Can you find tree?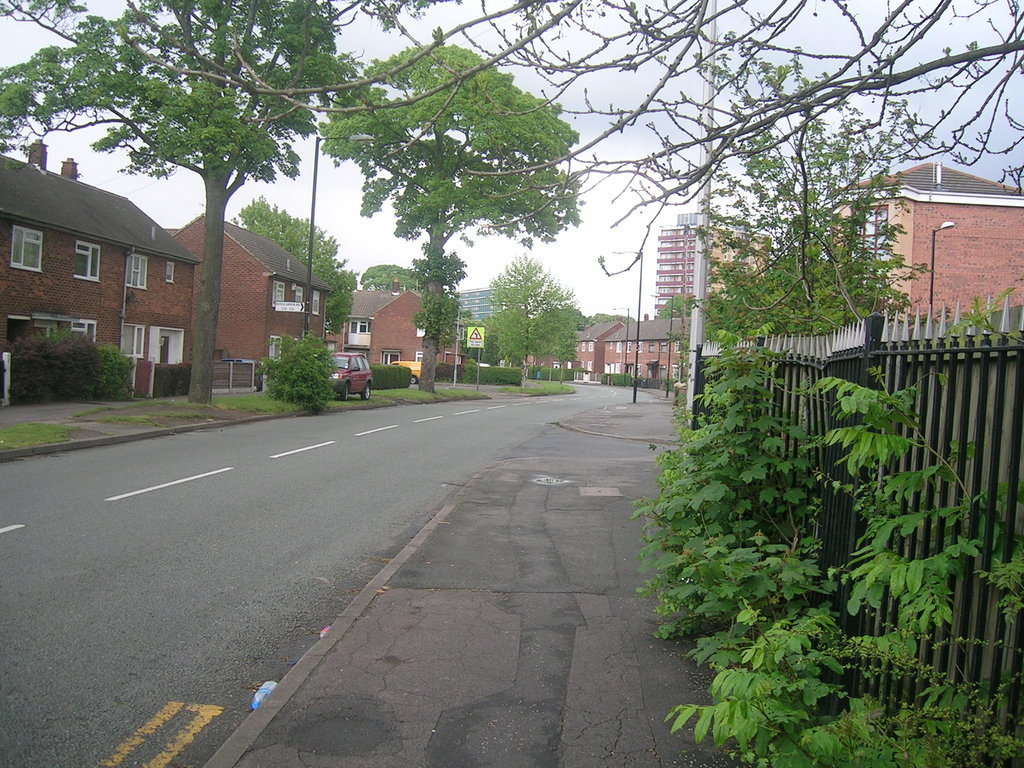
Yes, bounding box: (left=477, top=248, right=583, bottom=366).
